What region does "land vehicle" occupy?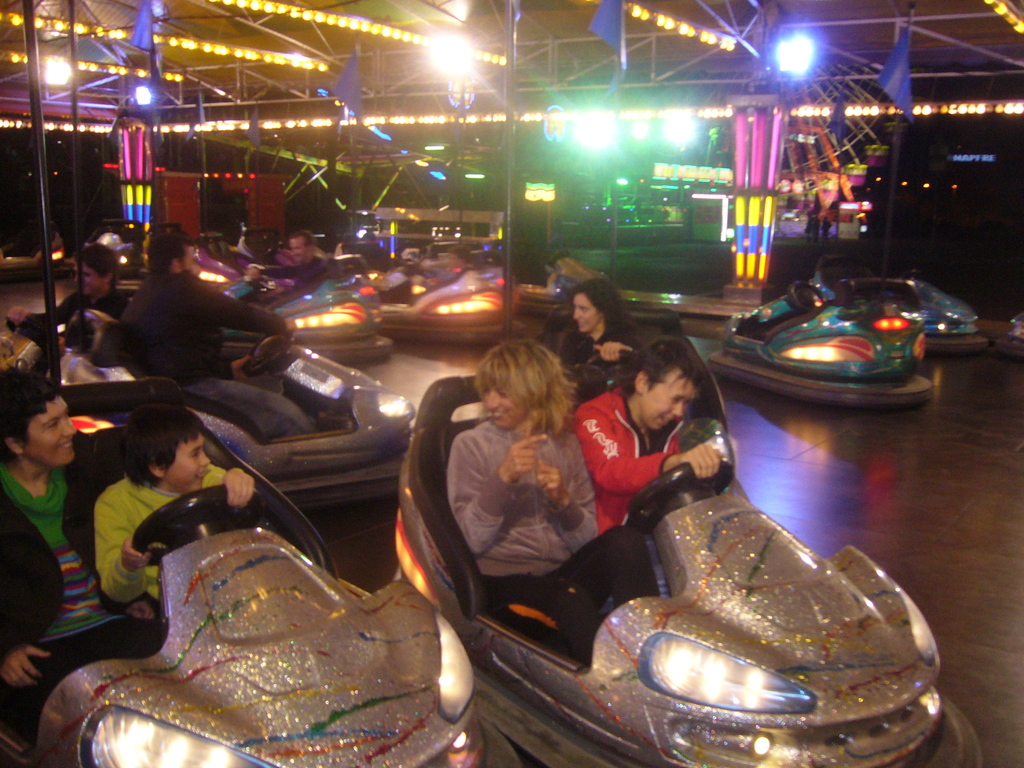
{"x1": 342, "y1": 207, "x2": 381, "y2": 243}.
